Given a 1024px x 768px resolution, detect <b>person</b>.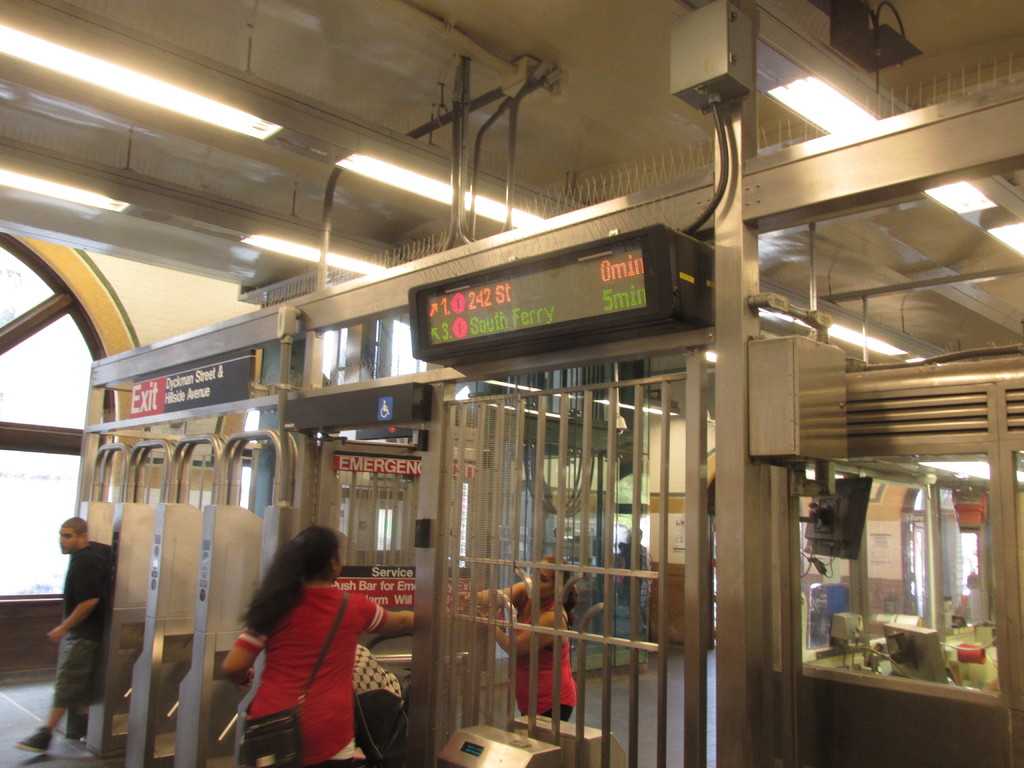
box(223, 525, 465, 767).
